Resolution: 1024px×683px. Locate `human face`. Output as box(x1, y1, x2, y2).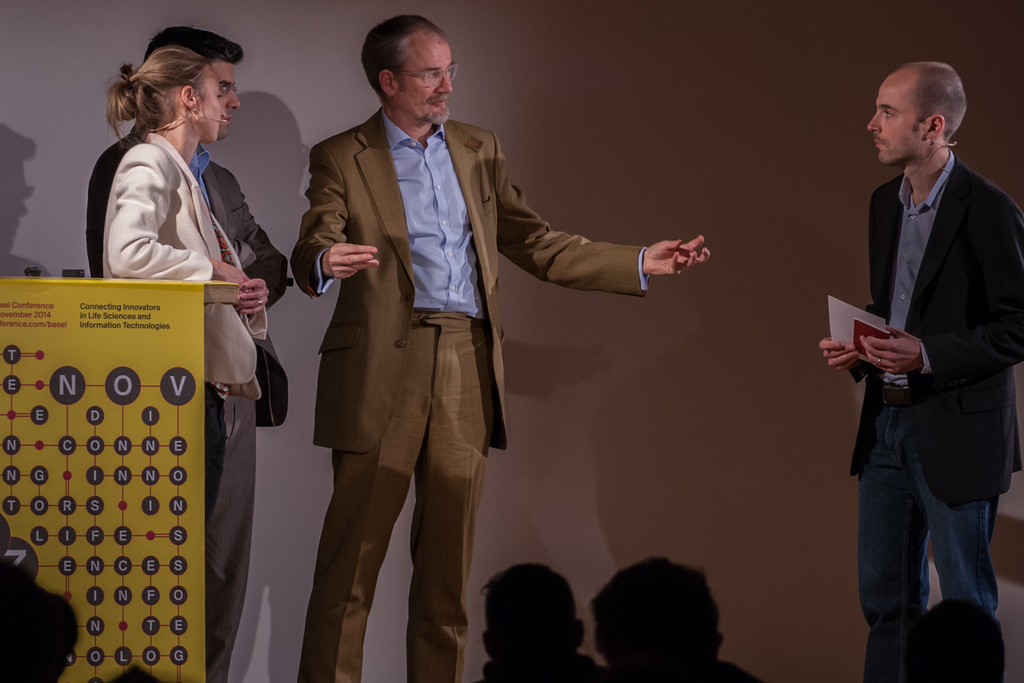
box(194, 69, 227, 148).
